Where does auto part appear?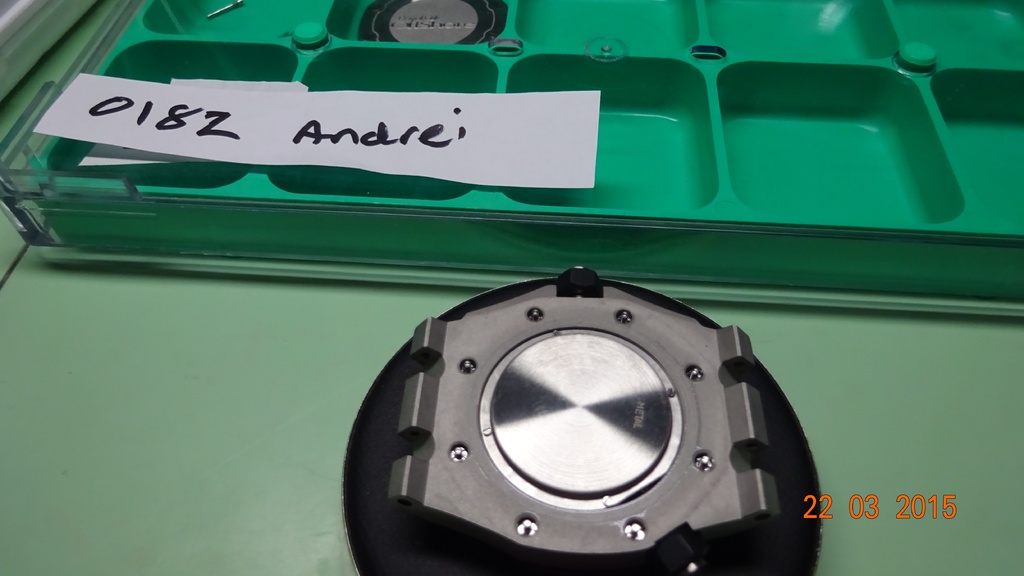
Appears at (342, 263, 824, 575).
